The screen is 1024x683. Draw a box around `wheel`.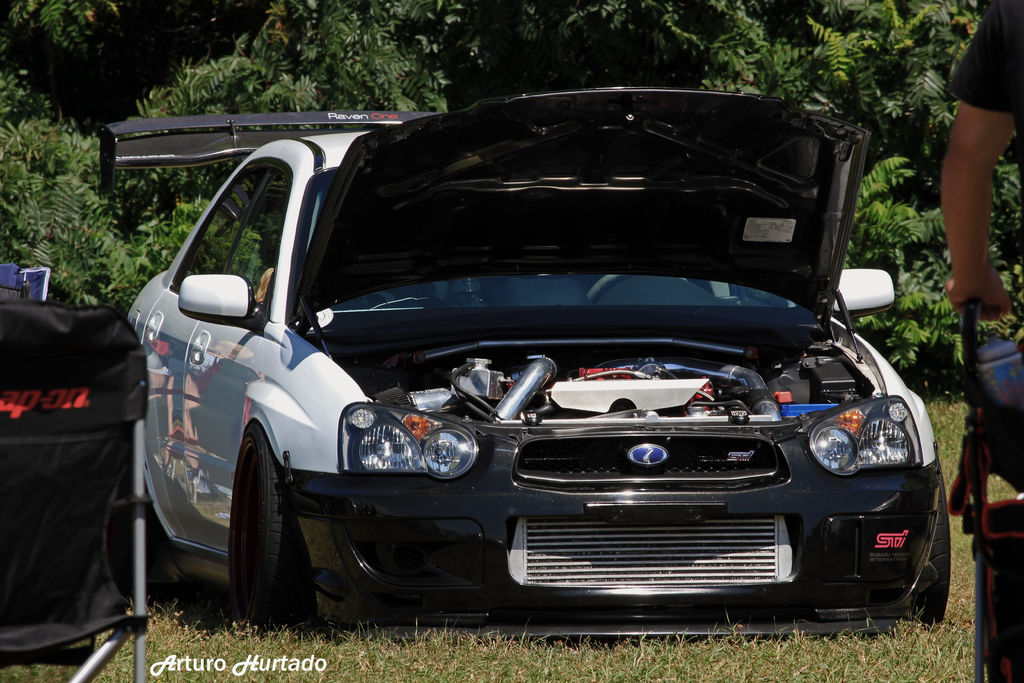
202, 411, 288, 624.
